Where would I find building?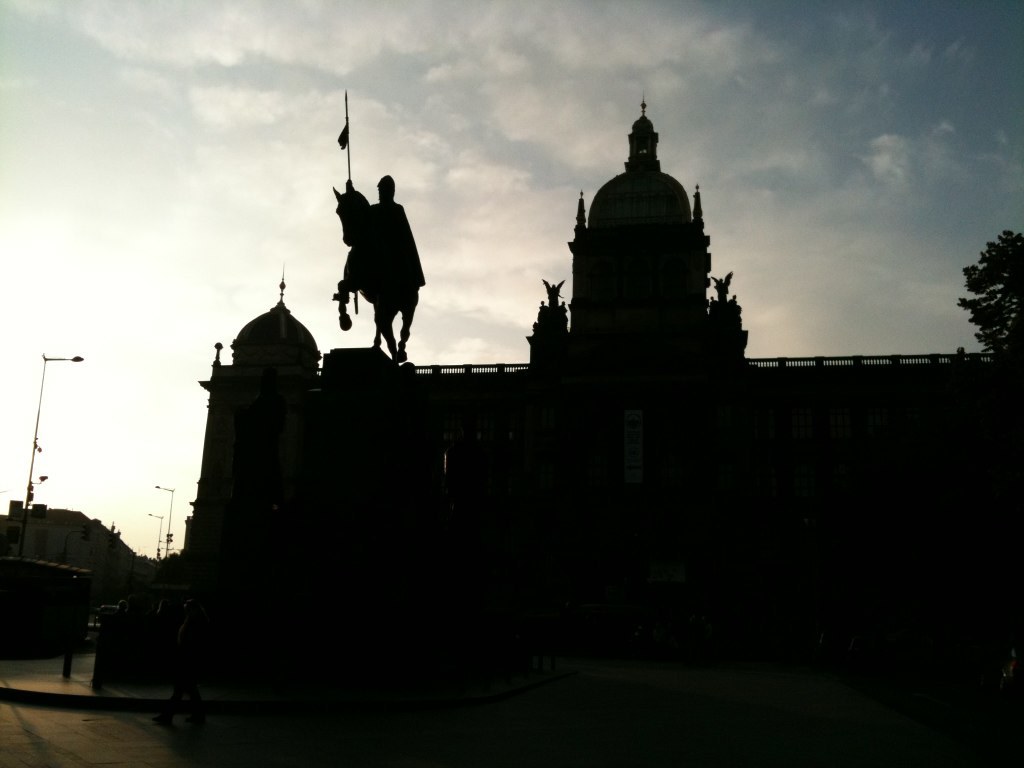
At BBox(0, 503, 144, 655).
